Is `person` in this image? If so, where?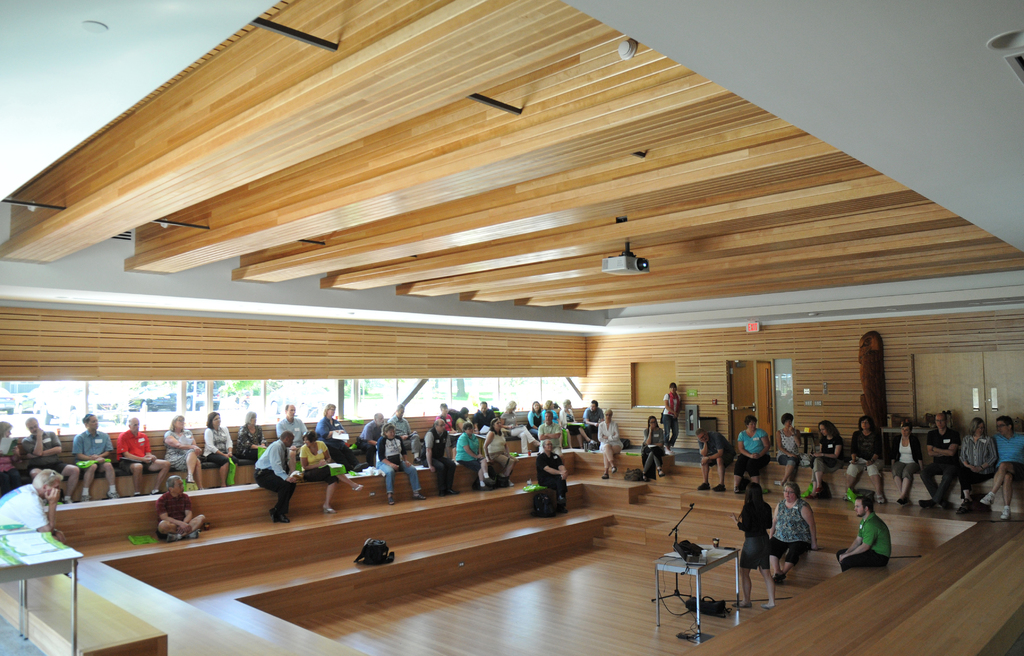
Yes, at locate(638, 413, 668, 479).
